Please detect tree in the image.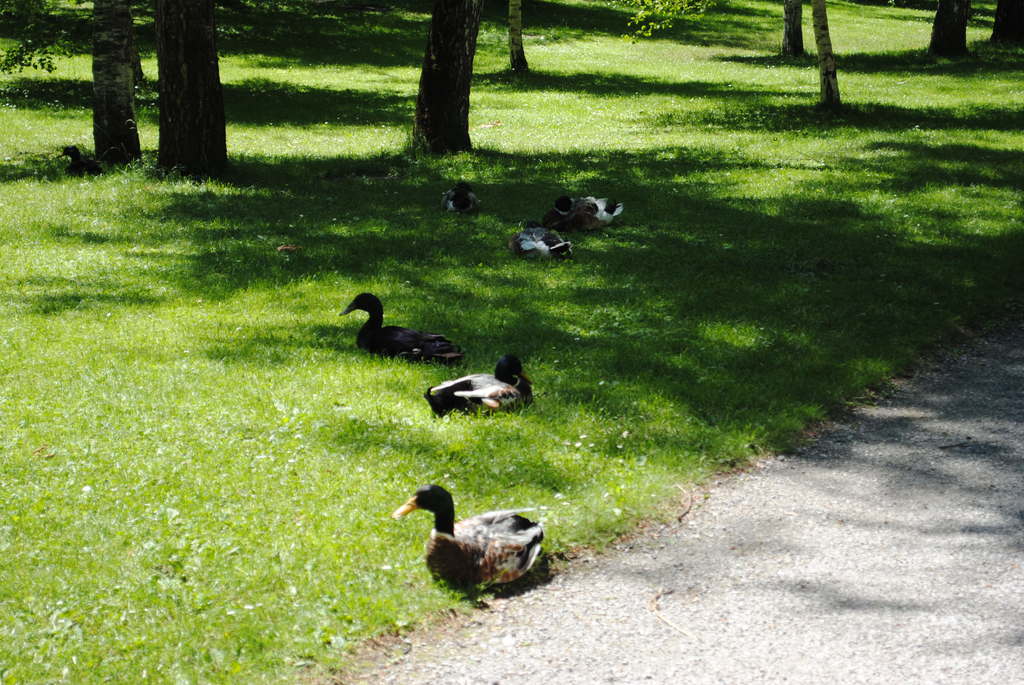
(left=68, top=0, right=166, bottom=176).
